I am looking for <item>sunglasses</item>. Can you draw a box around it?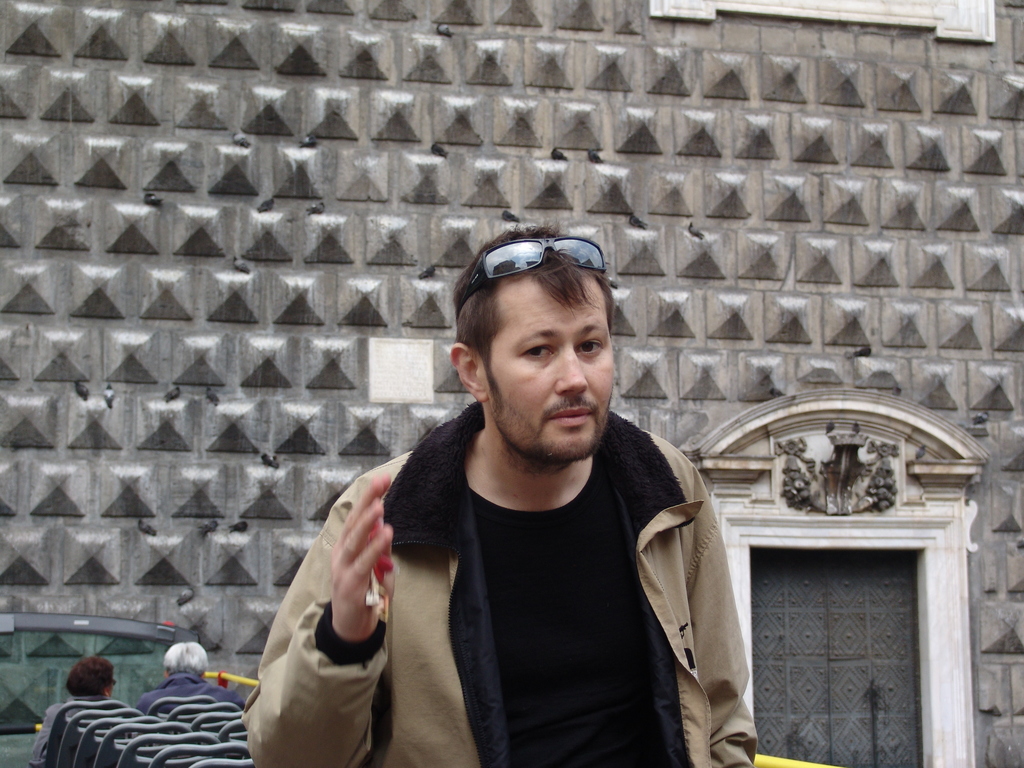
Sure, the bounding box is (455,233,607,316).
